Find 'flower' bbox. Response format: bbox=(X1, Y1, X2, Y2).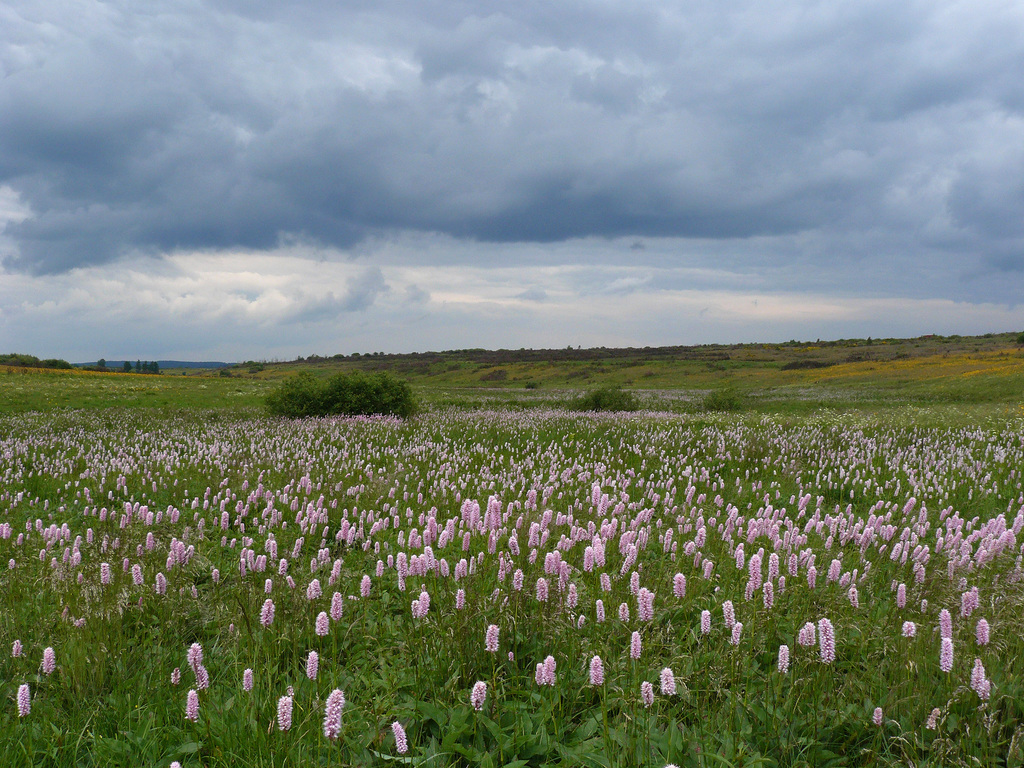
bbox=(275, 694, 292, 734).
